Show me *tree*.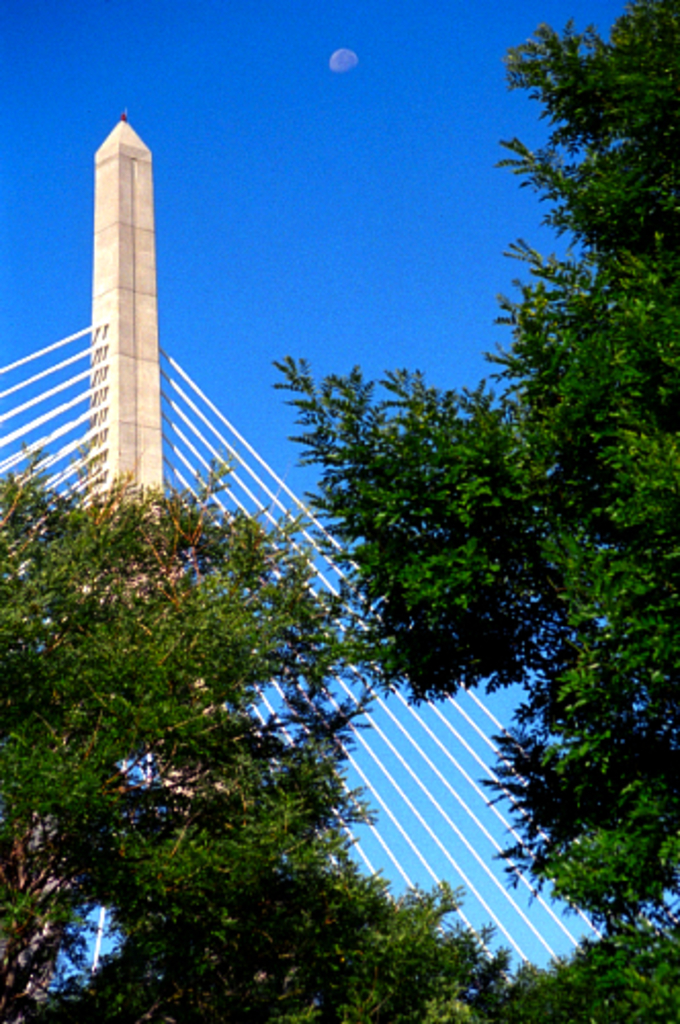
*tree* is here: crop(254, 0, 678, 1022).
